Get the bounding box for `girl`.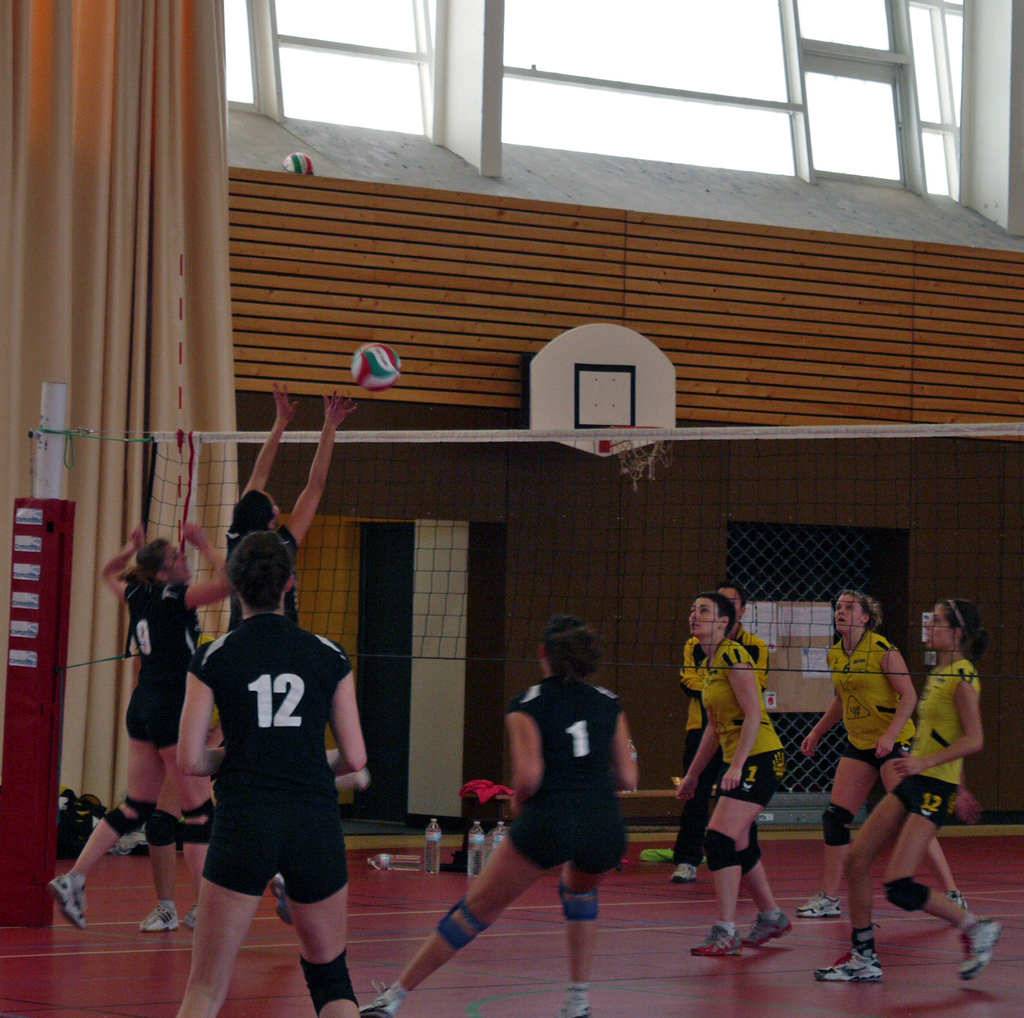
pyautogui.locateOnScreen(121, 568, 217, 933).
